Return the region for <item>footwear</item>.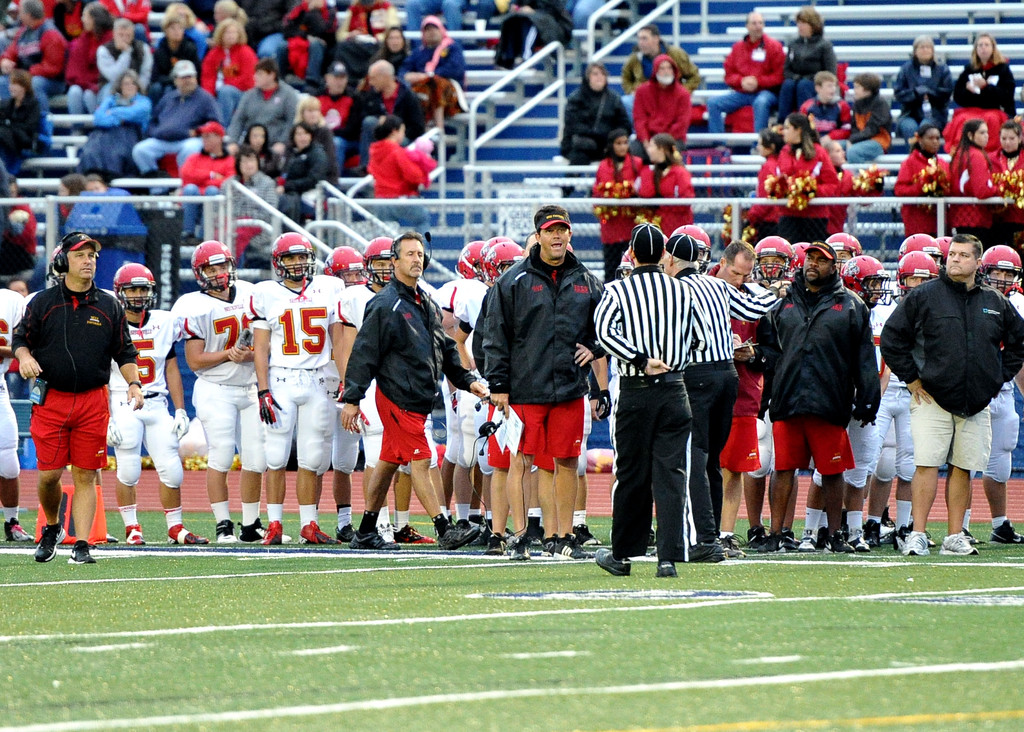
(left=214, top=518, right=238, bottom=549).
